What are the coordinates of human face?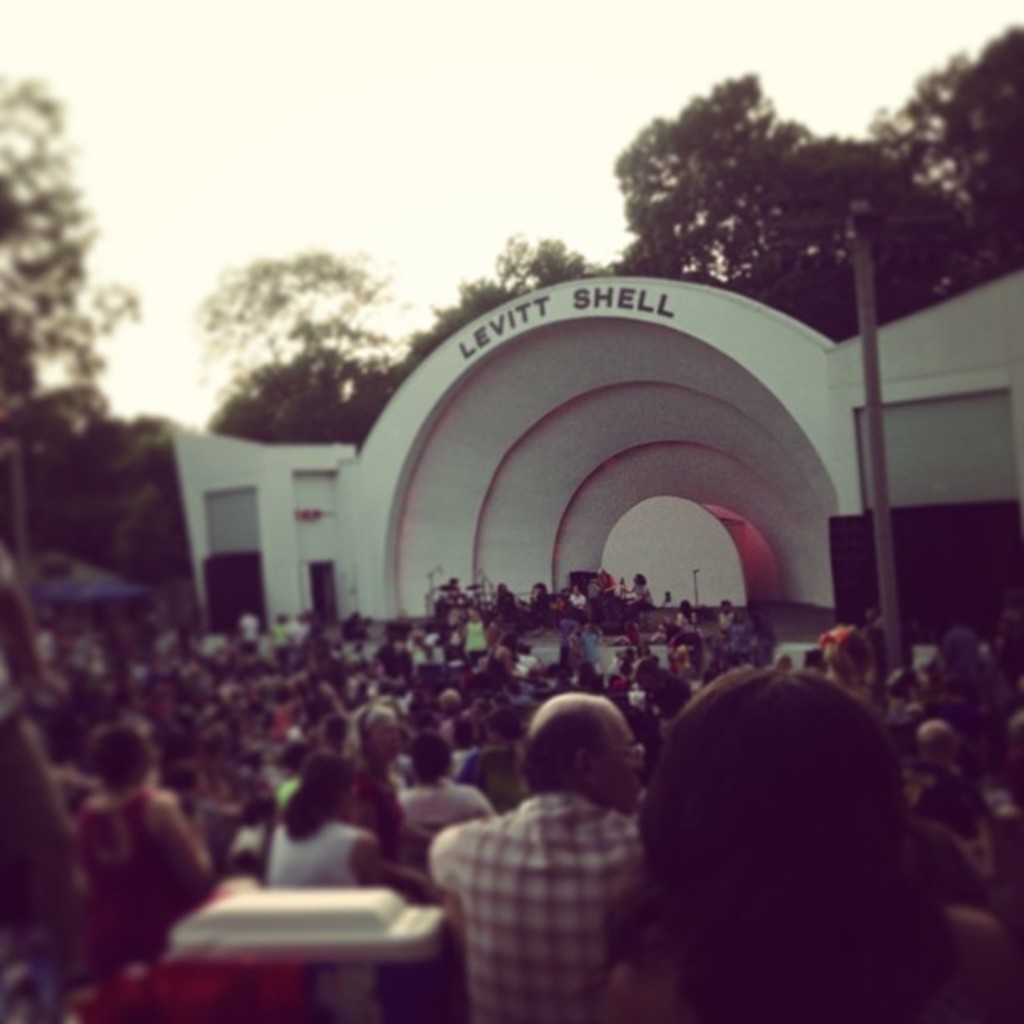
select_region(597, 706, 649, 815).
